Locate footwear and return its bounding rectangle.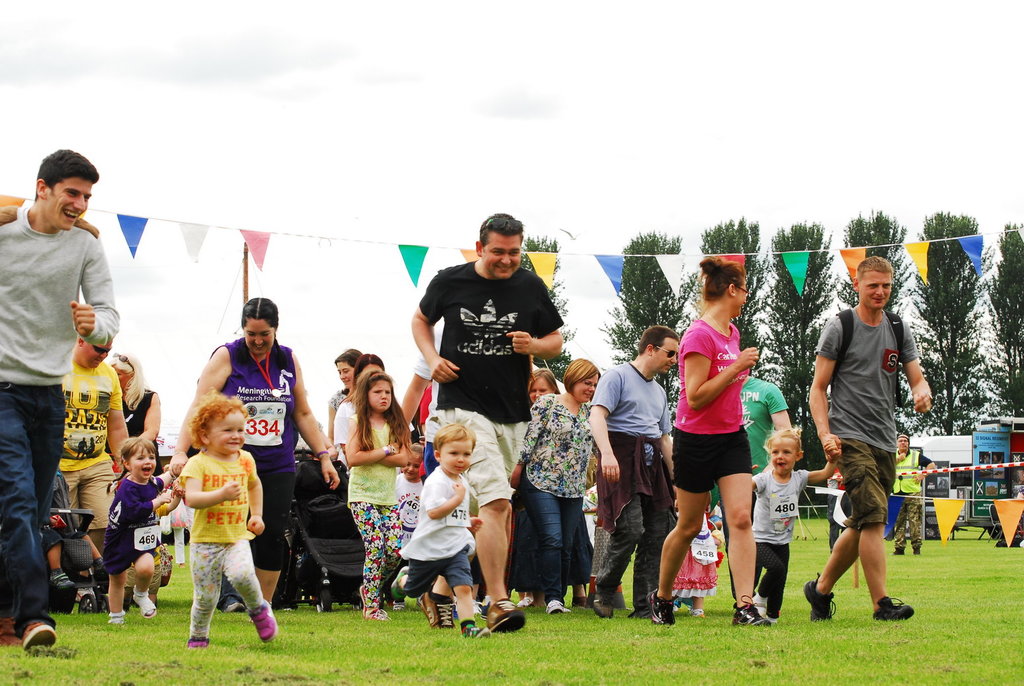
576 595 591 617.
